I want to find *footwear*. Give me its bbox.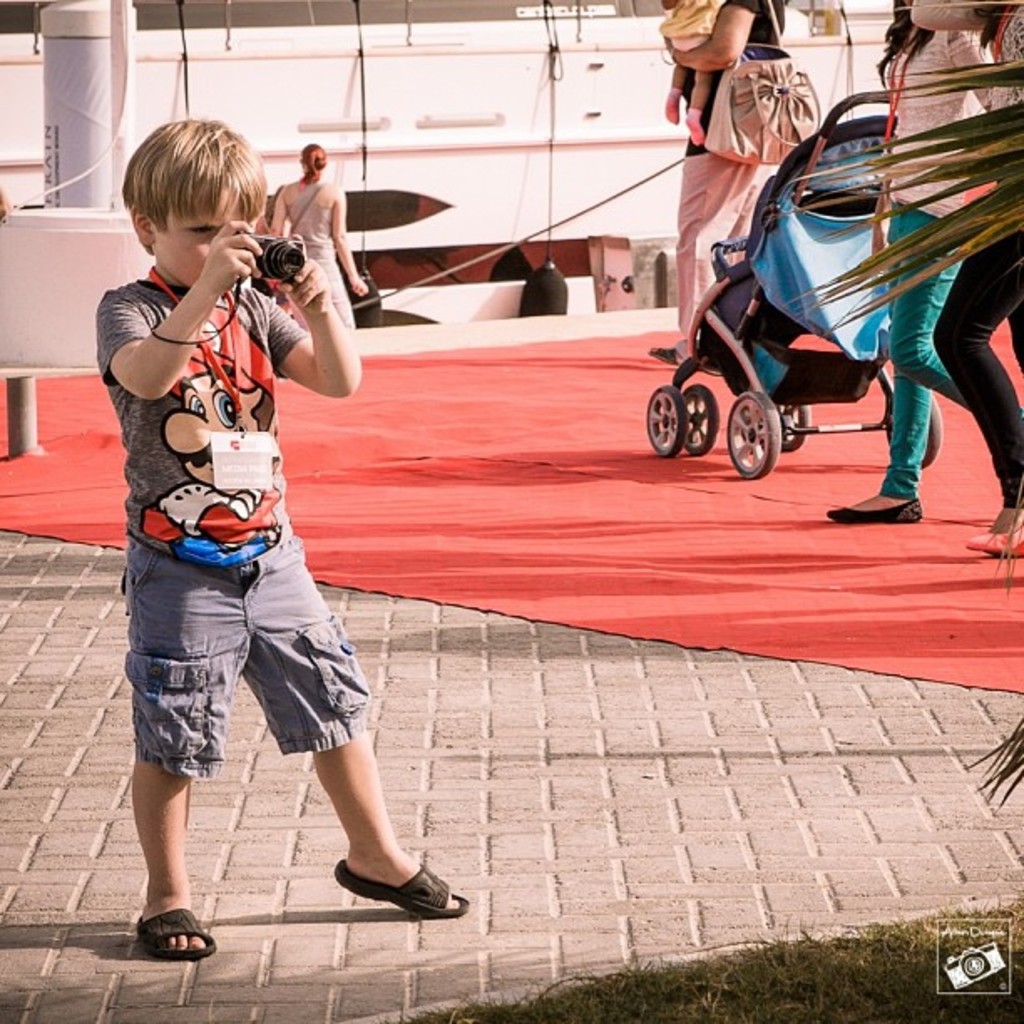
x1=331, y1=857, x2=470, y2=922.
